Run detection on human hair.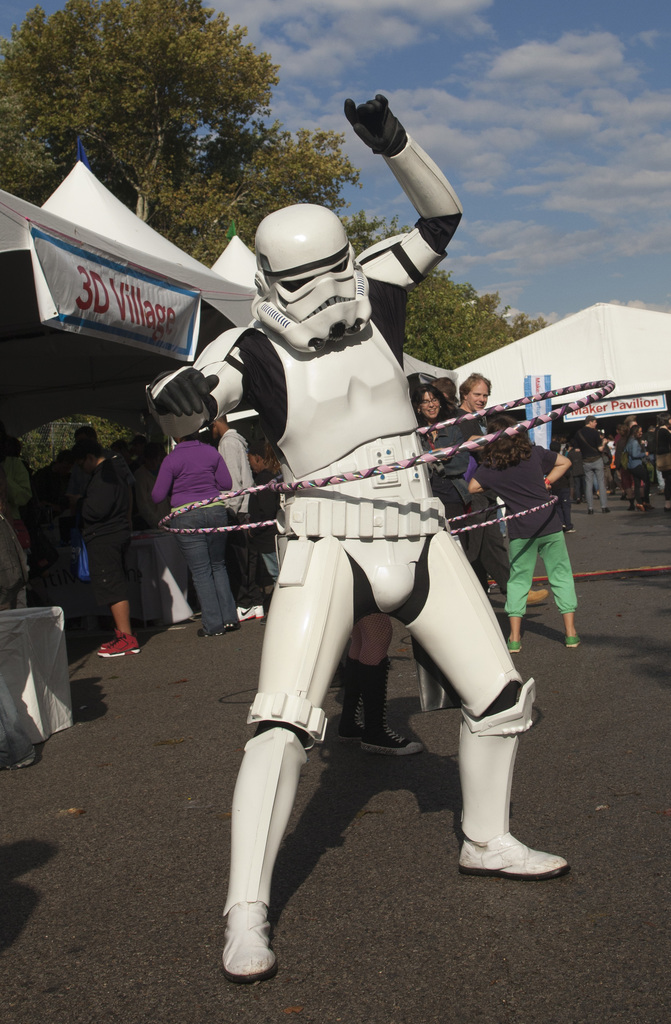
Result: 69/440/108/458.
